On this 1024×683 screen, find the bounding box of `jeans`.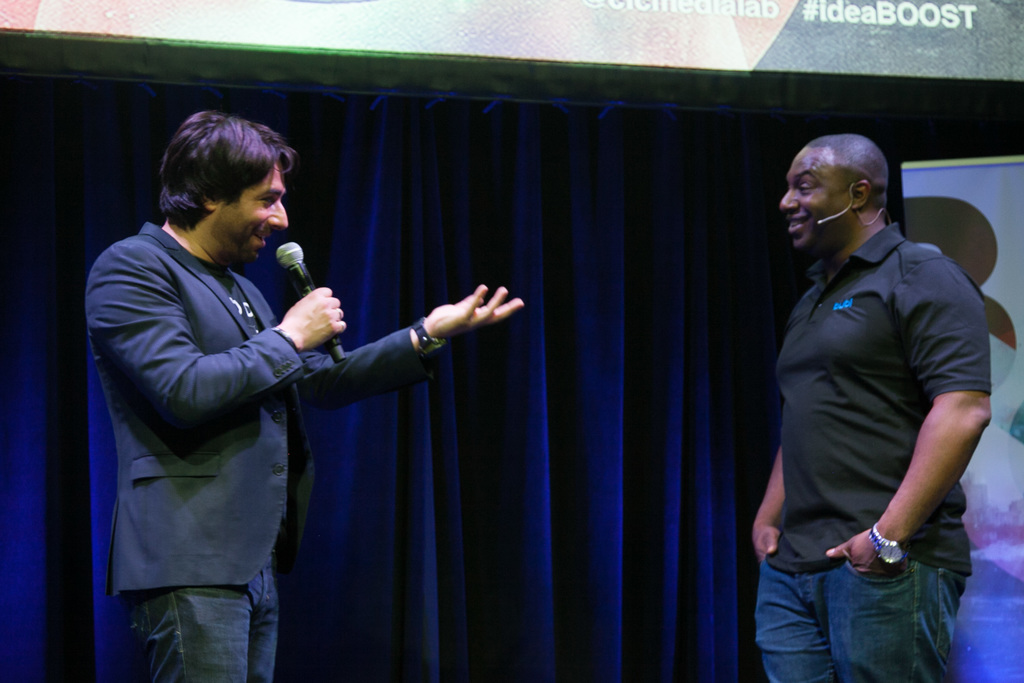
Bounding box: locate(131, 552, 276, 682).
